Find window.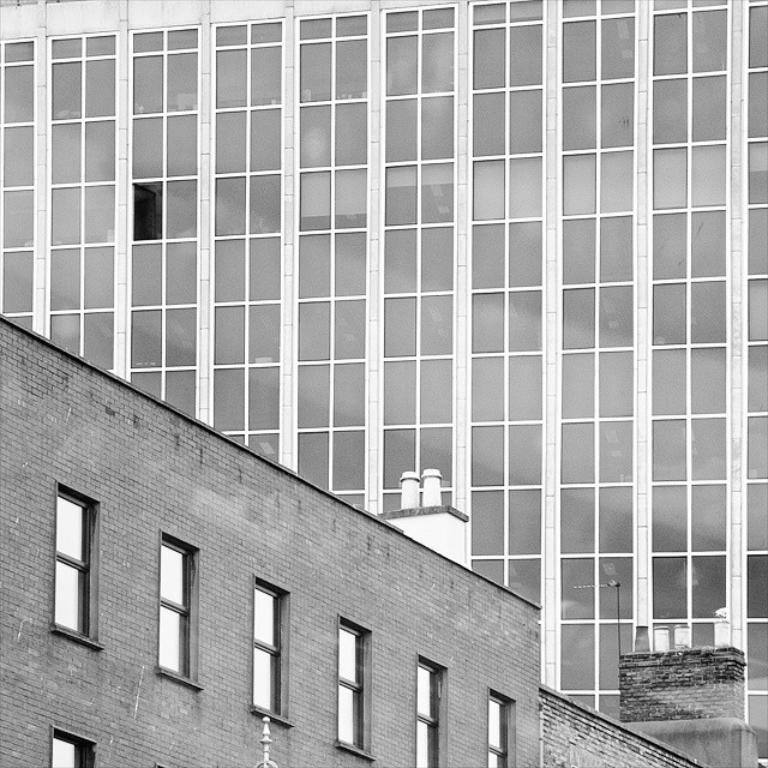
(left=52, top=486, right=101, bottom=644).
